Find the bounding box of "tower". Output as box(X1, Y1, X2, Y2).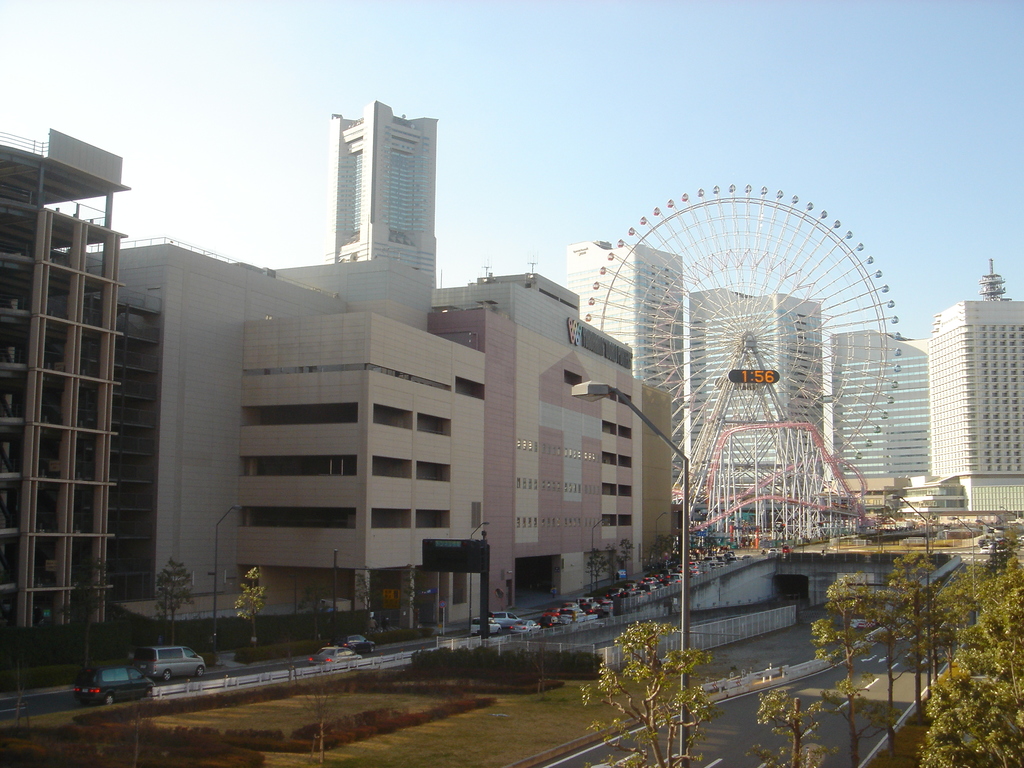
box(558, 232, 687, 544).
